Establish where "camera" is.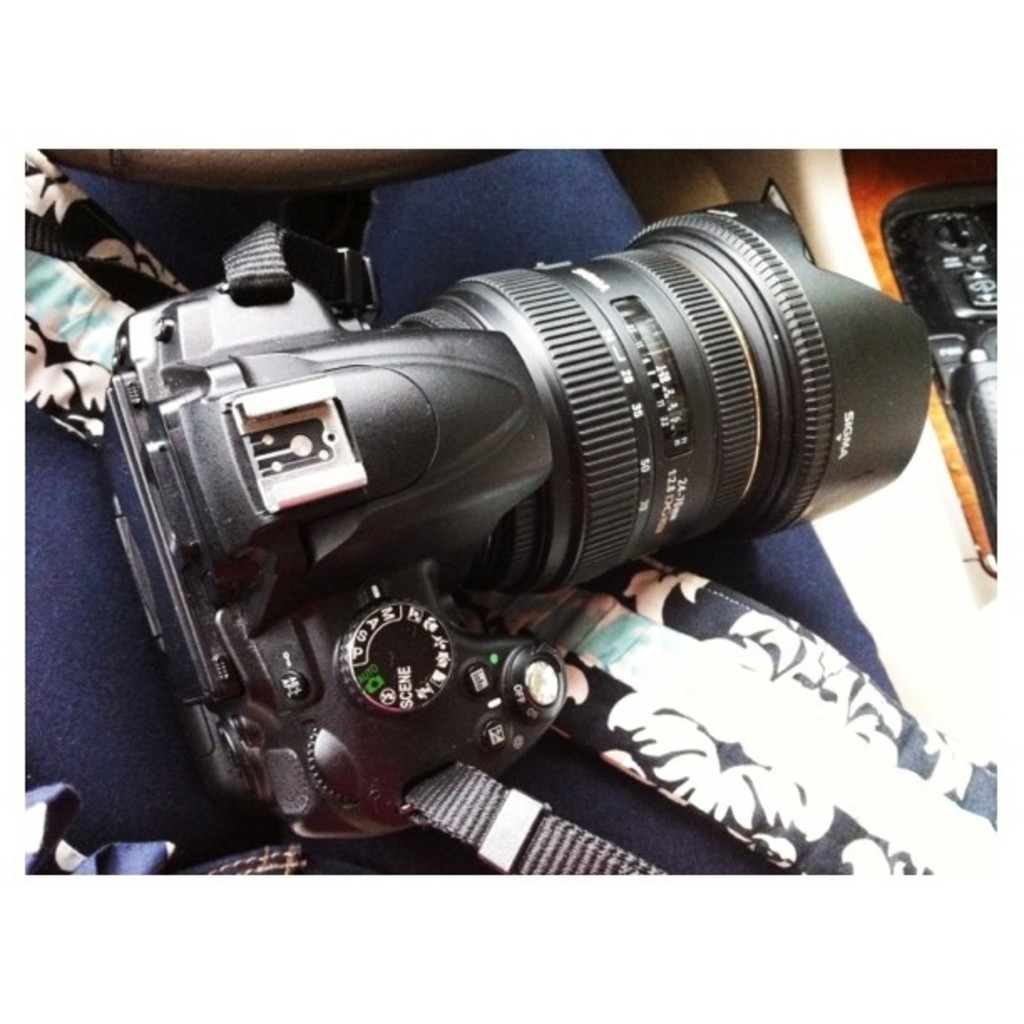
Established at BBox(89, 204, 939, 840).
